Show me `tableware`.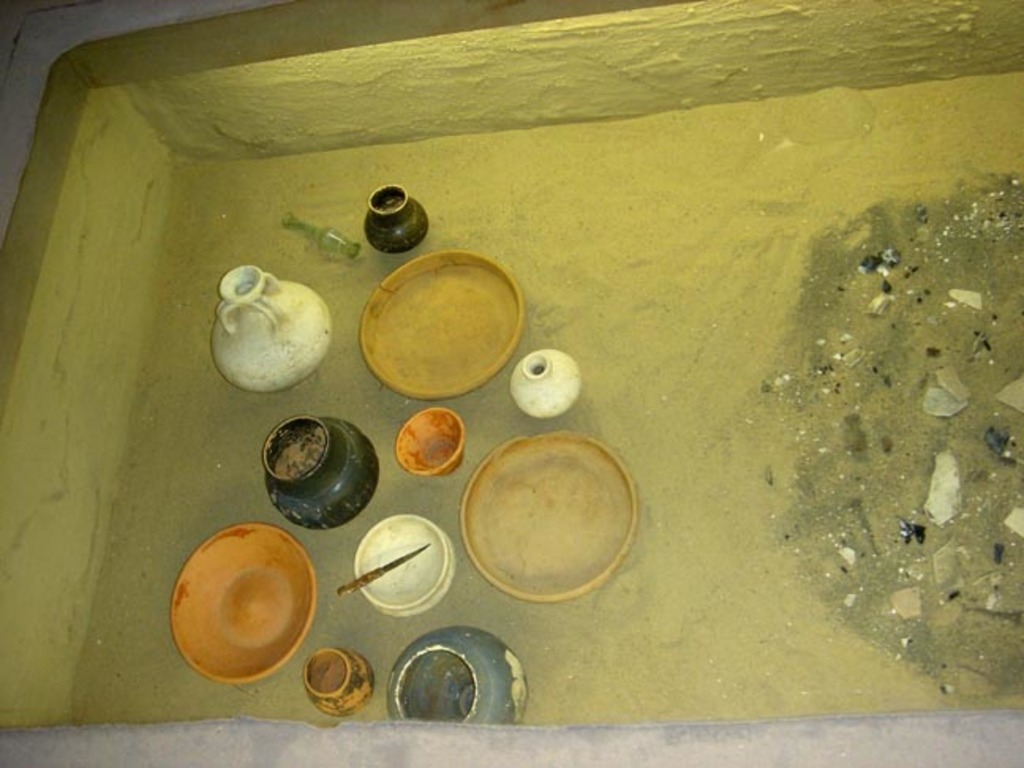
`tableware` is here: pyautogui.locateOnScreen(509, 344, 583, 419).
